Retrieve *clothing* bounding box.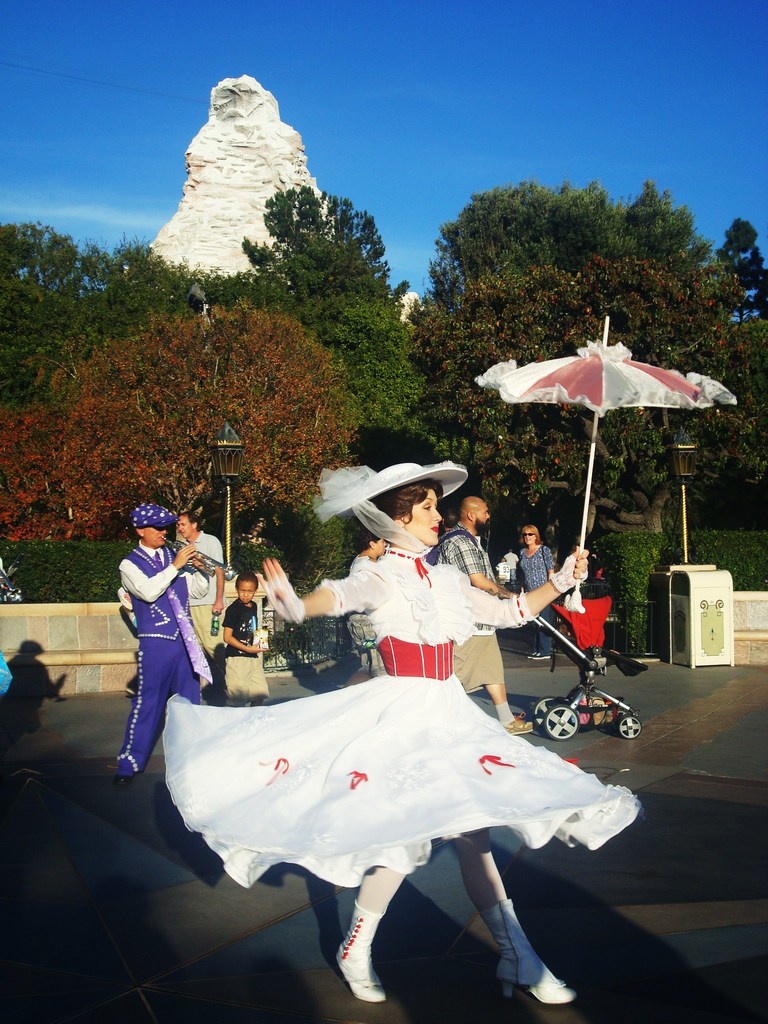
Bounding box: [left=222, top=593, right=271, bottom=707].
